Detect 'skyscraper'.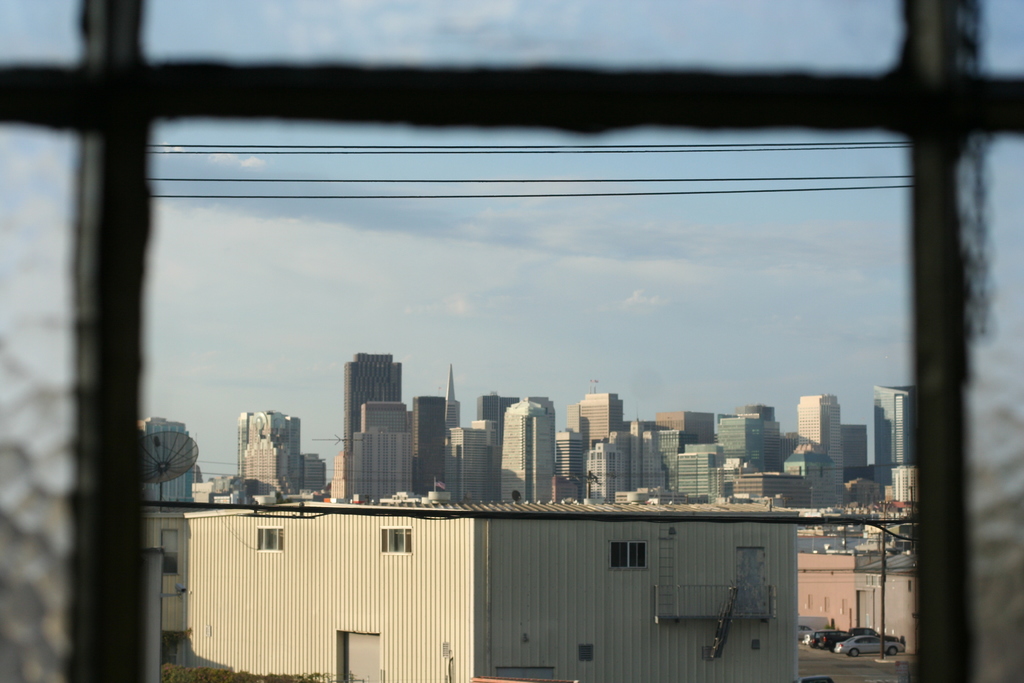
Detected at rect(872, 383, 906, 480).
